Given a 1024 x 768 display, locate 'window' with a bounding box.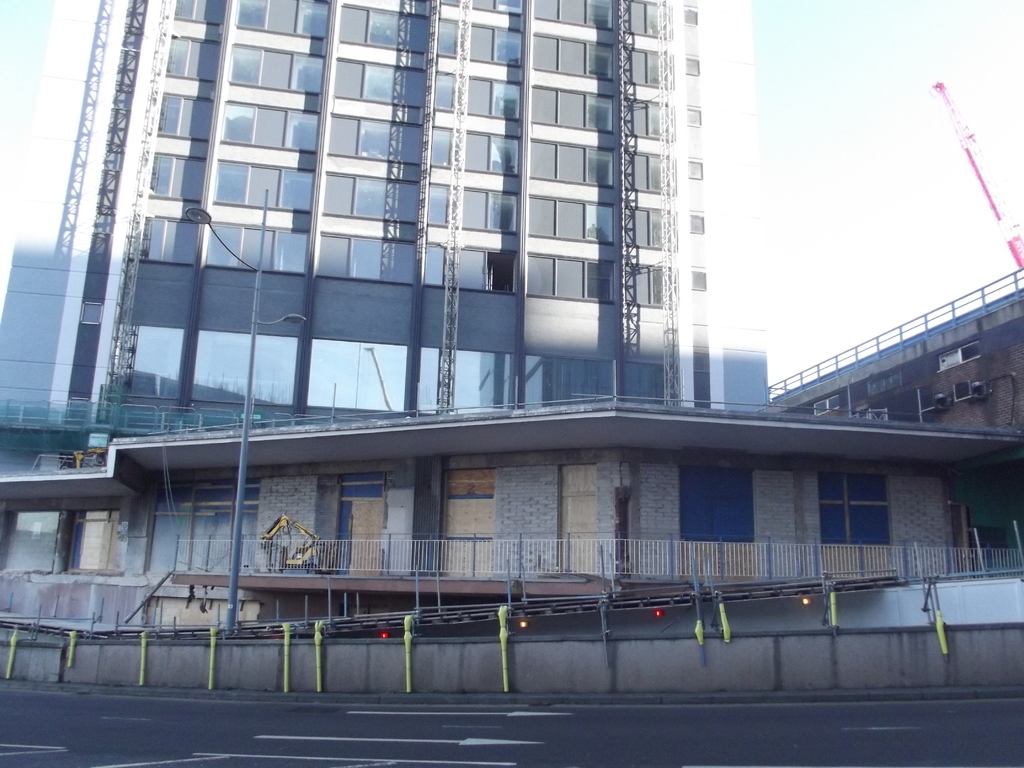
Located: 68/506/113/572.
